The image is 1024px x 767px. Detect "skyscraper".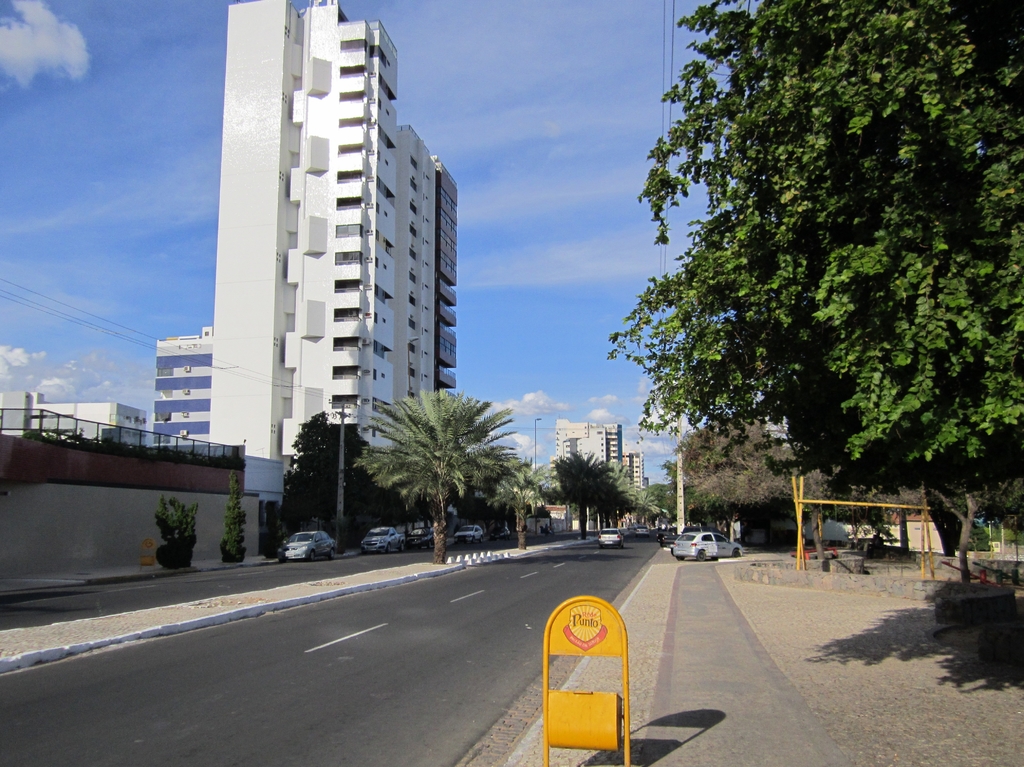
Detection: [left=156, top=326, right=223, bottom=460].
